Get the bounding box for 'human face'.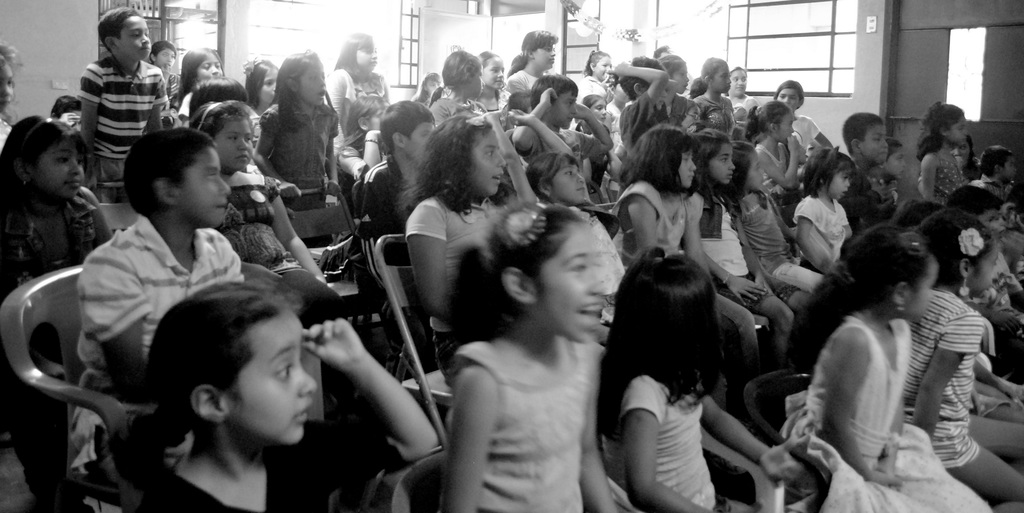
region(552, 161, 585, 202).
